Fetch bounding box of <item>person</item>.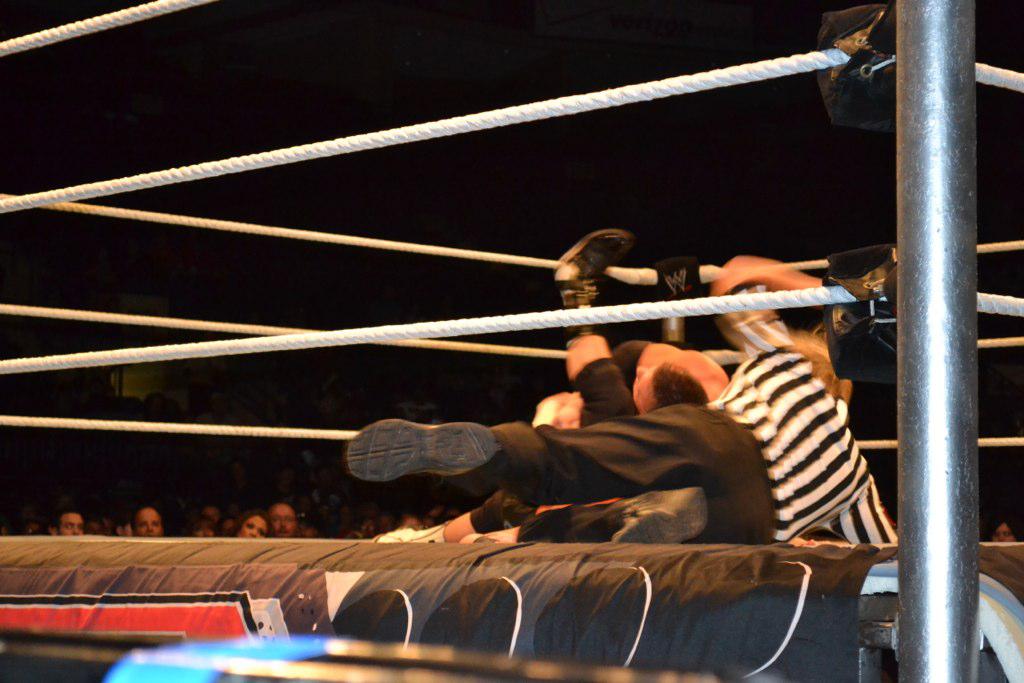
Bbox: x1=193, y1=521, x2=217, y2=539.
